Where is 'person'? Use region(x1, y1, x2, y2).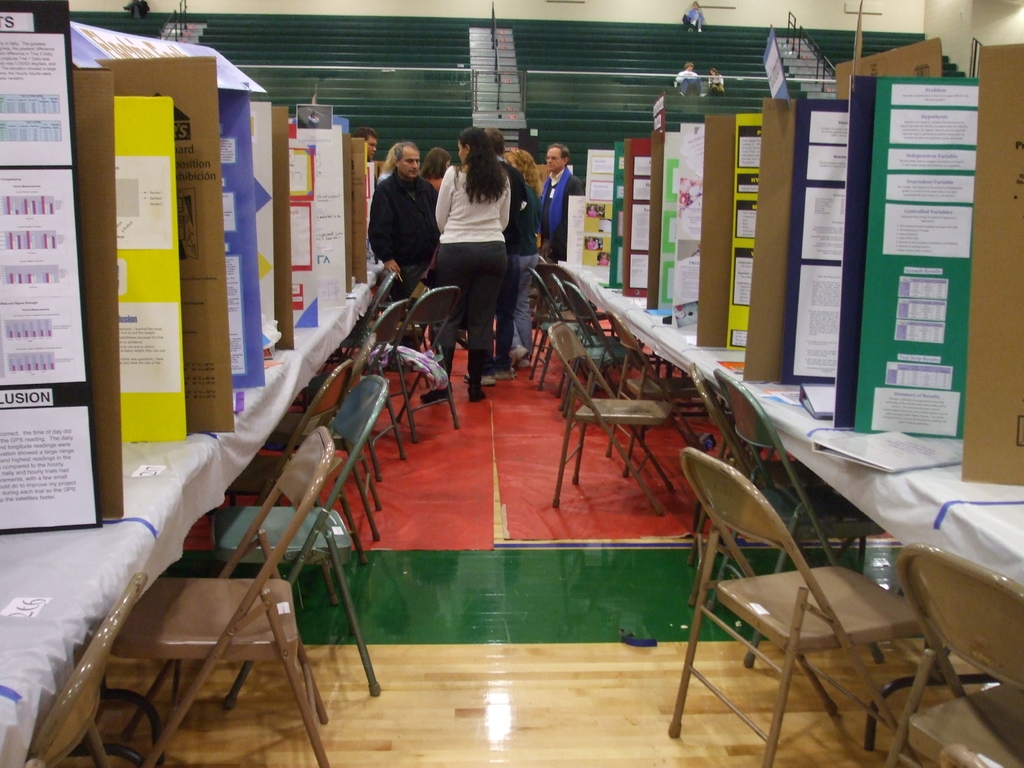
region(419, 127, 511, 399).
